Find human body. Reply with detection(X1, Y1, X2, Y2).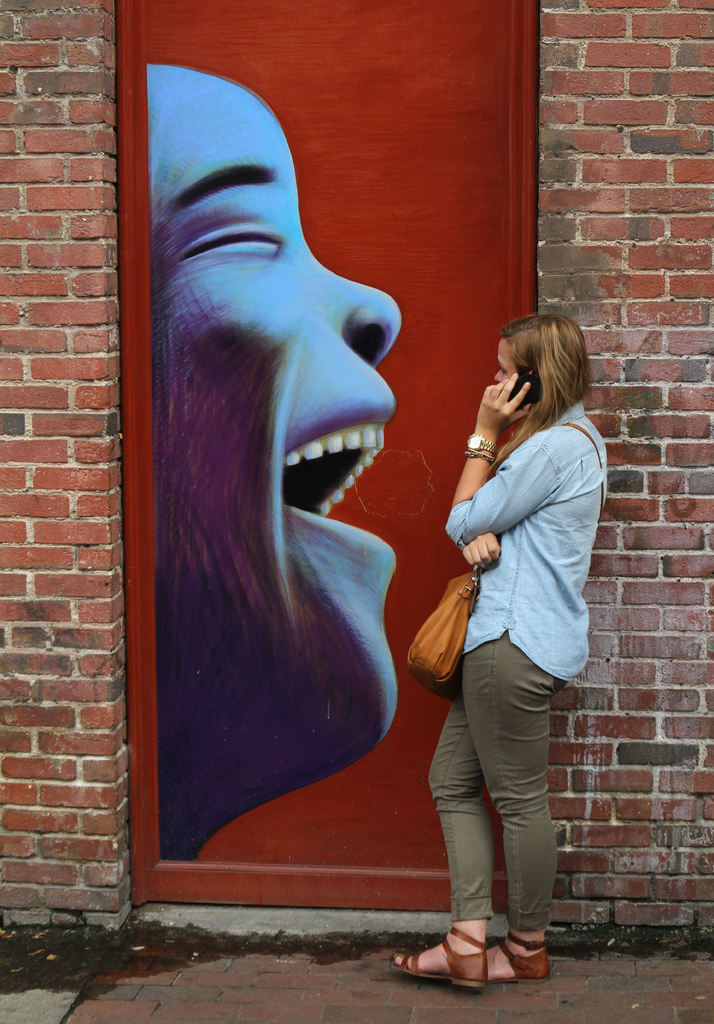
detection(422, 296, 606, 945).
